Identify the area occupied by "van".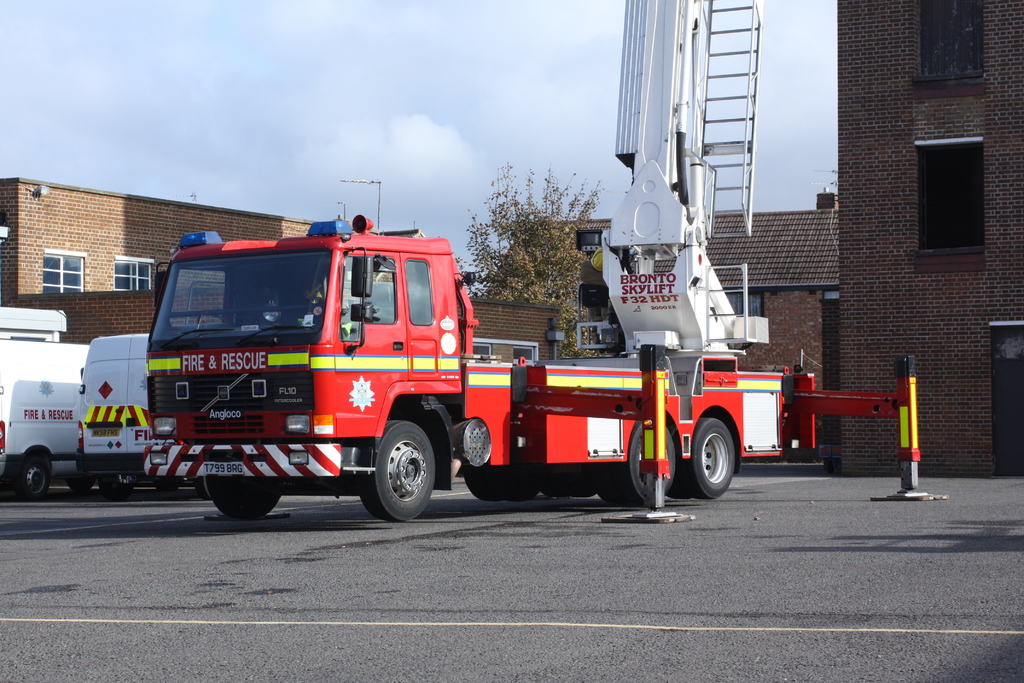
Area: crop(73, 331, 204, 497).
